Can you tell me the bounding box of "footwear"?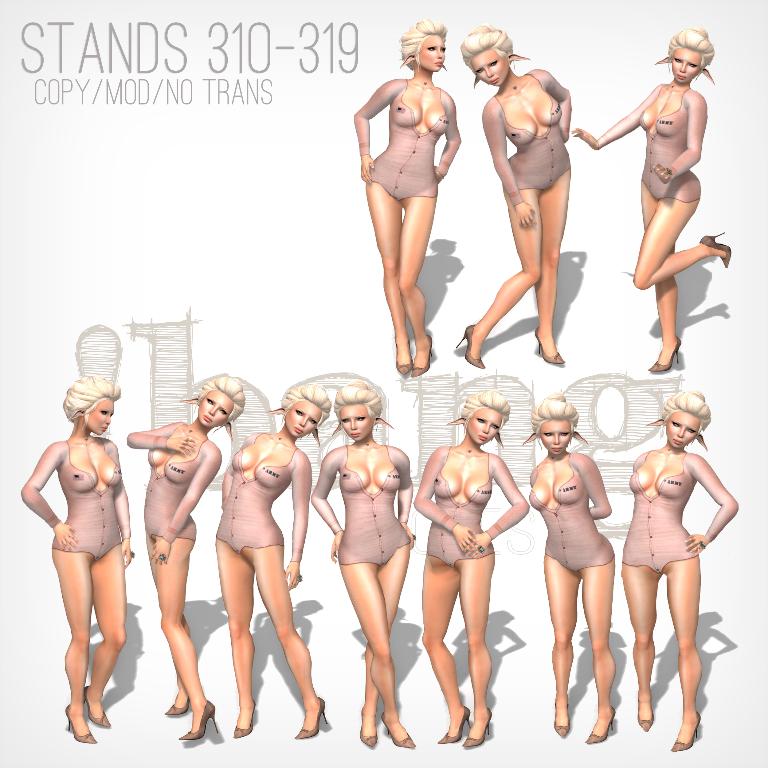
[x1=556, y1=691, x2=576, y2=736].
